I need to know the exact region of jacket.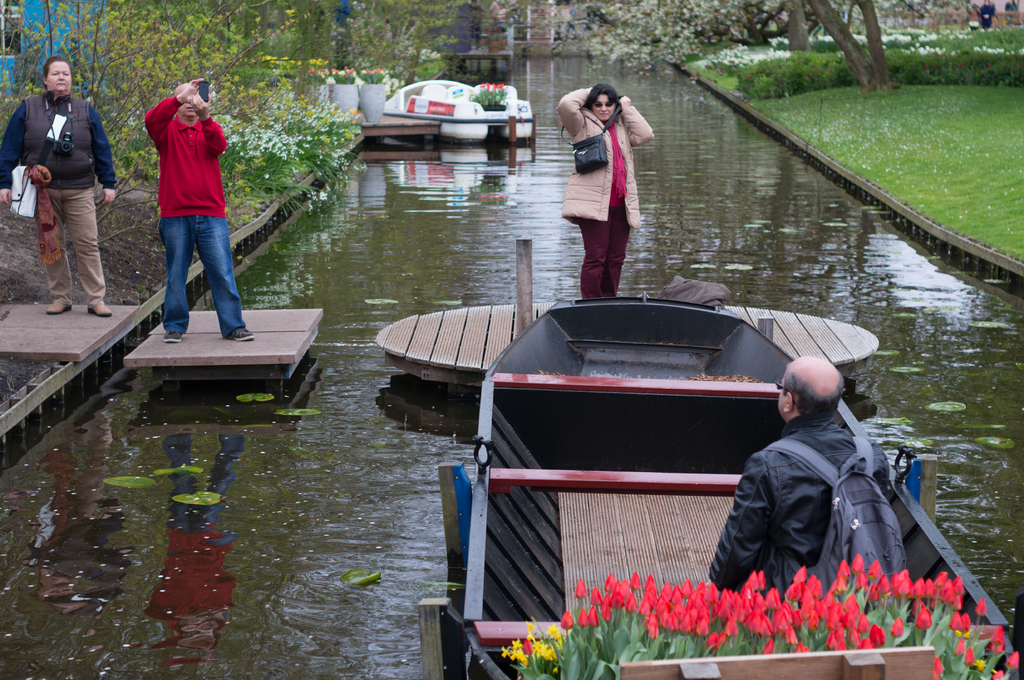
Region: bbox=[15, 63, 97, 187].
